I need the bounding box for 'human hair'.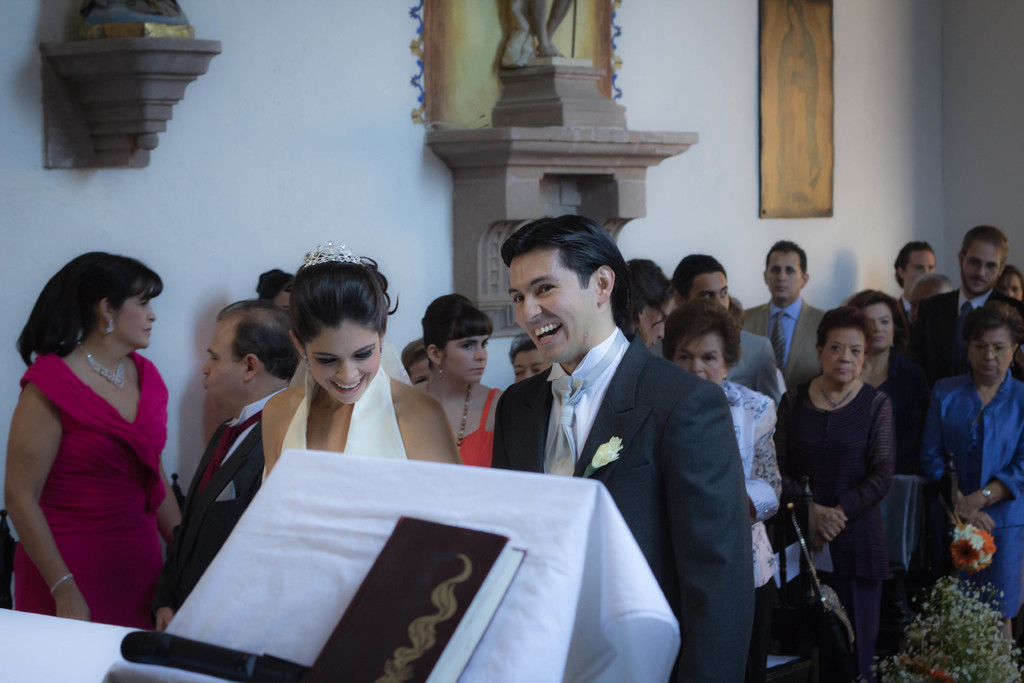
Here it is: x1=766 y1=238 x2=810 y2=274.
